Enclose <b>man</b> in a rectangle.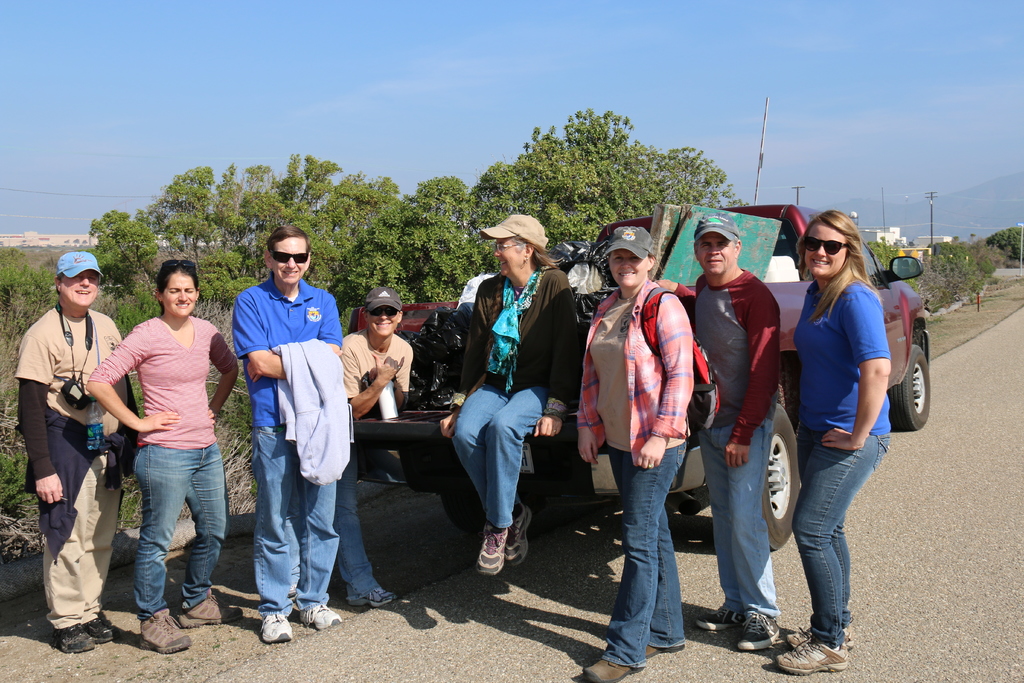
pyautogui.locateOnScreen(340, 286, 419, 603).
